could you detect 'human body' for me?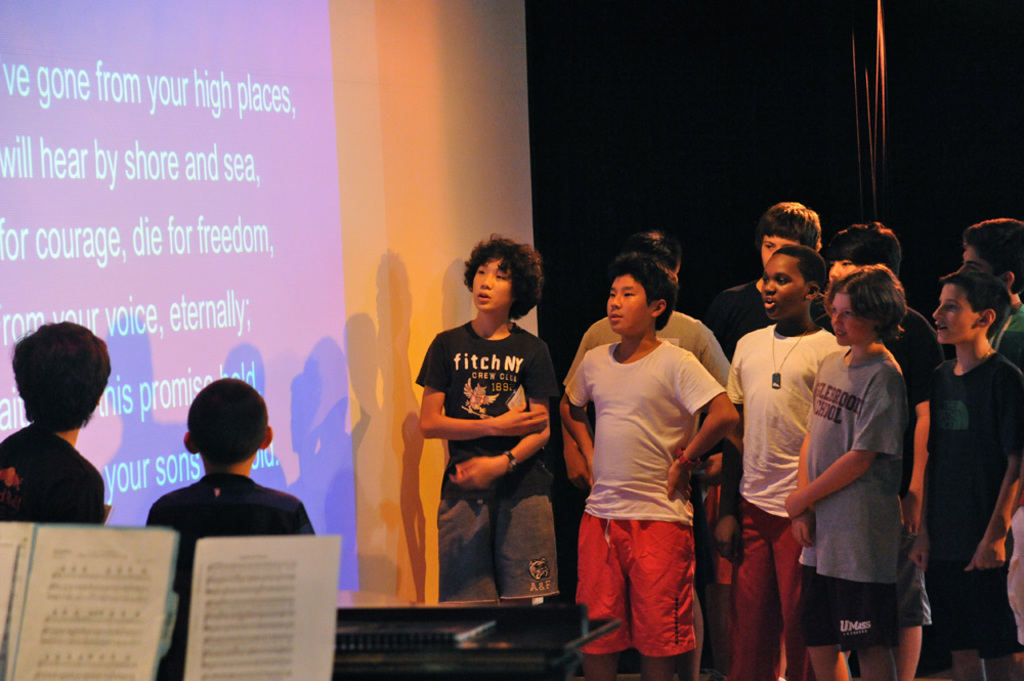
Detection result: [416, 235, 555, 602].
